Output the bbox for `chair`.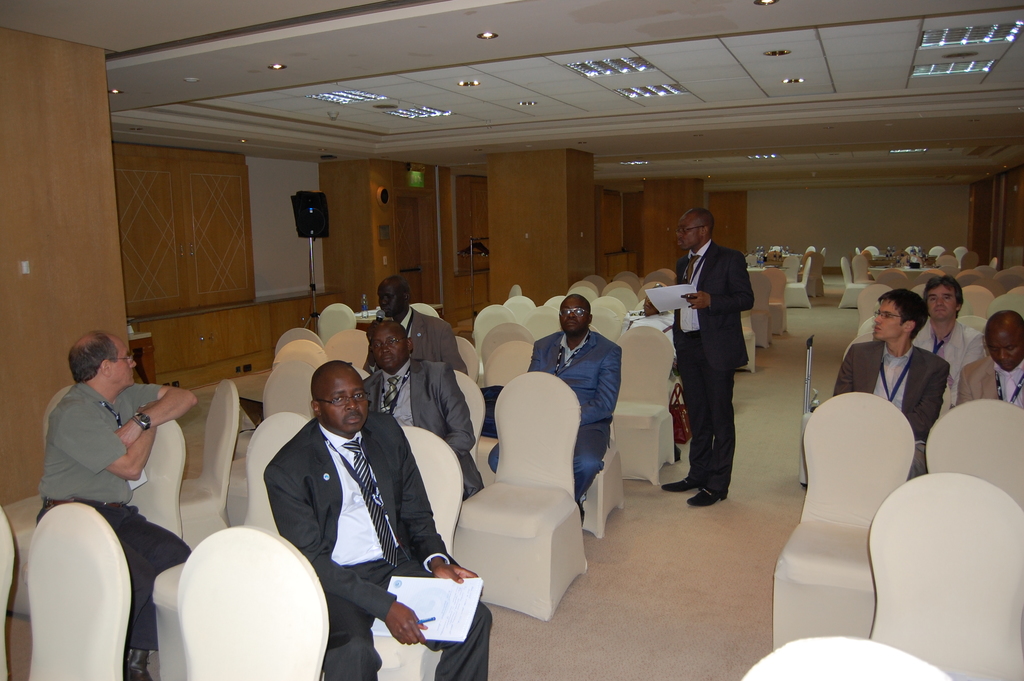
left=761, top=391, right=921, bottom=655.
